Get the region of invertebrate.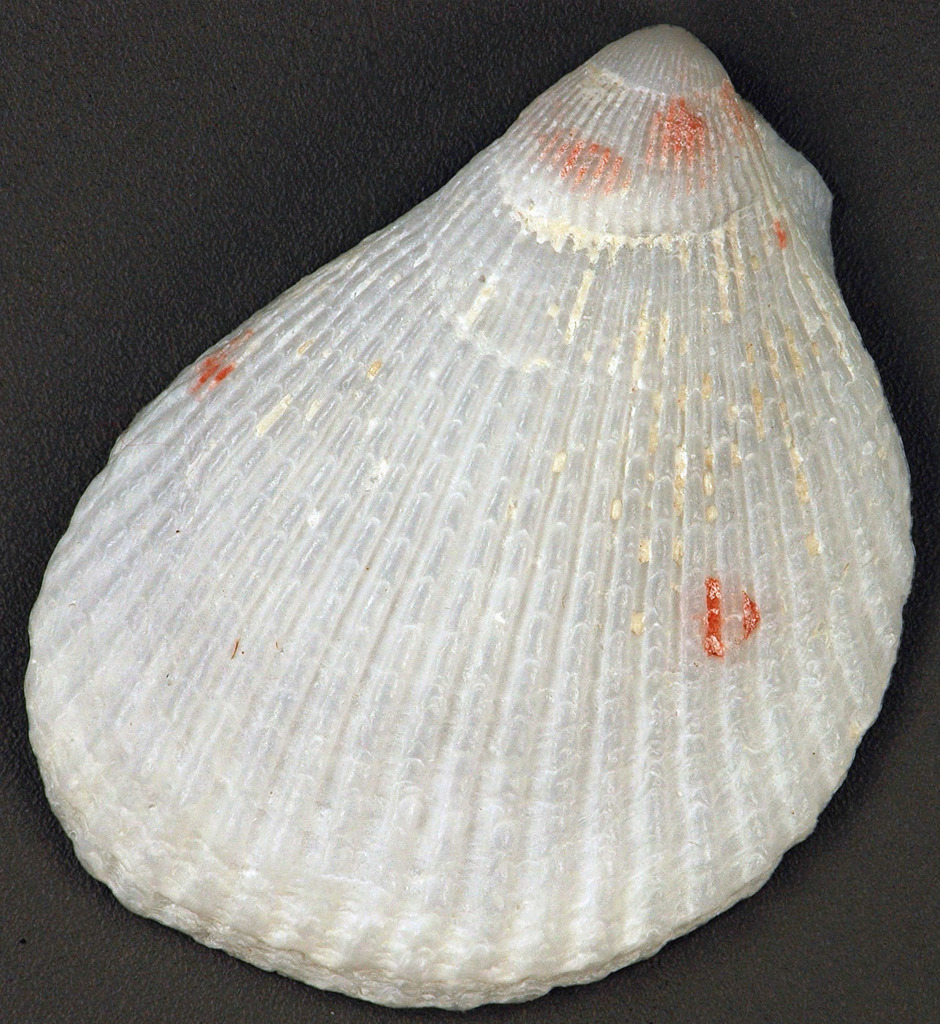
region(17, 17, 914, 1021).
